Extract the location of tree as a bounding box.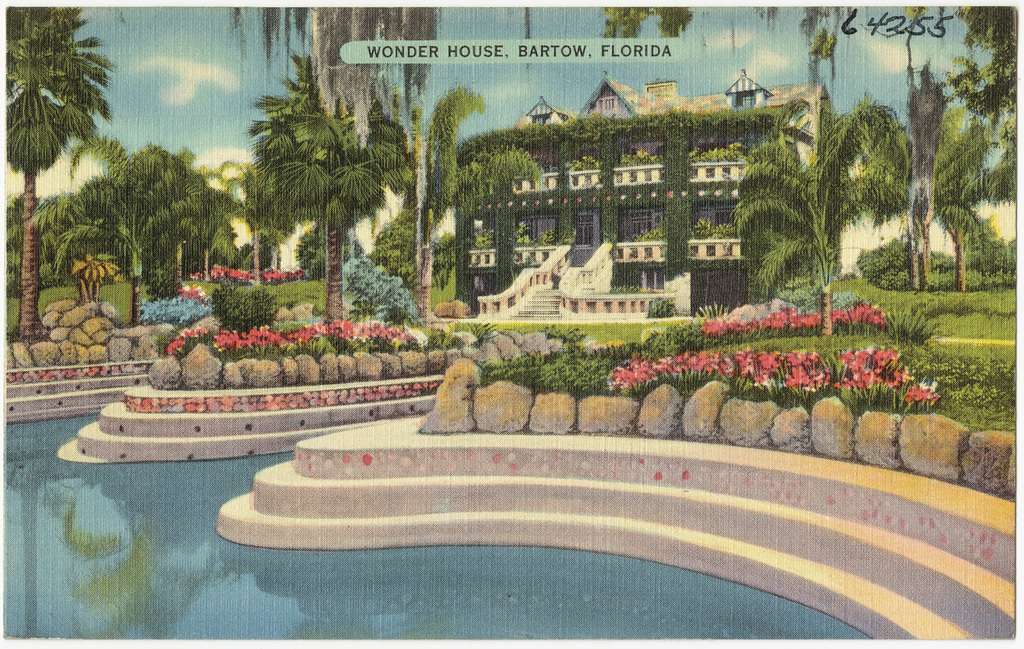
bbox=(405, 83, 487, 331).
